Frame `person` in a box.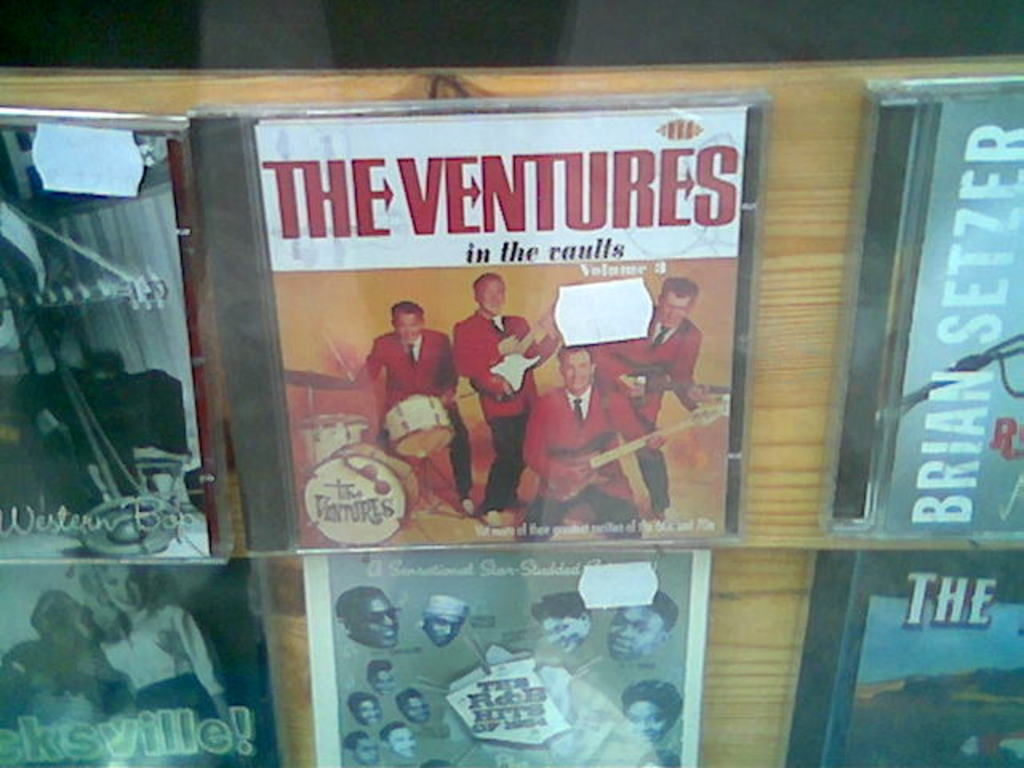
x1=34 y1=403 x2=70 y2=450.
